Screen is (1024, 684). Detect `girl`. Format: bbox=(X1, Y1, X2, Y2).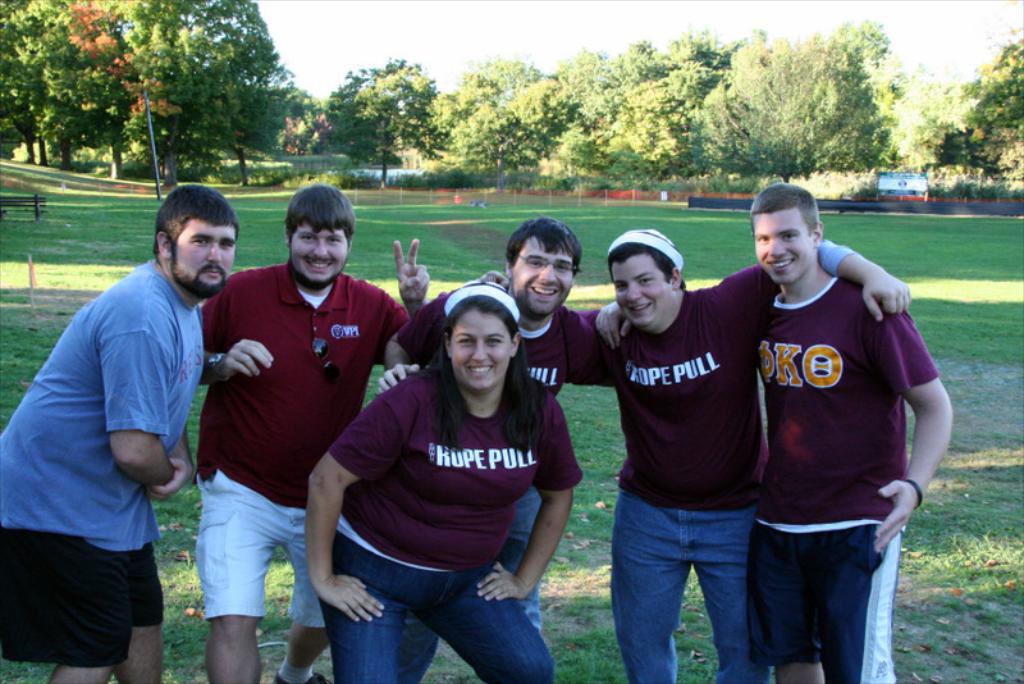
bbox=(310, 282, 586, 679).
